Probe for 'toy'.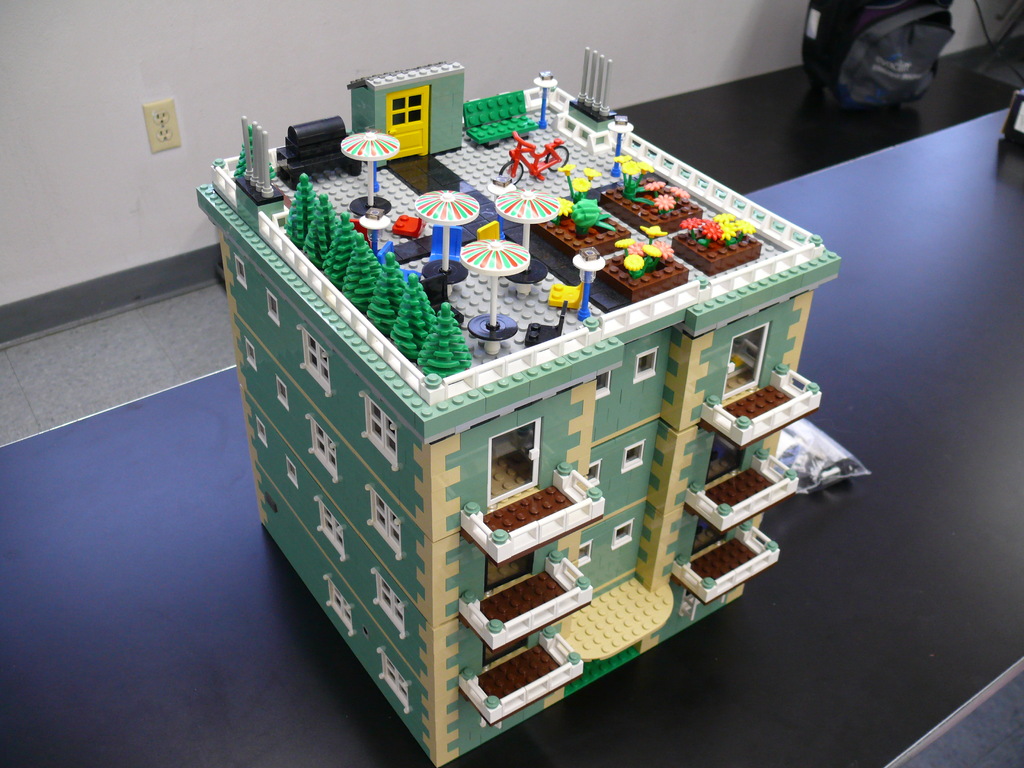
Probe result: bbox(298, 189, 347, 272).
